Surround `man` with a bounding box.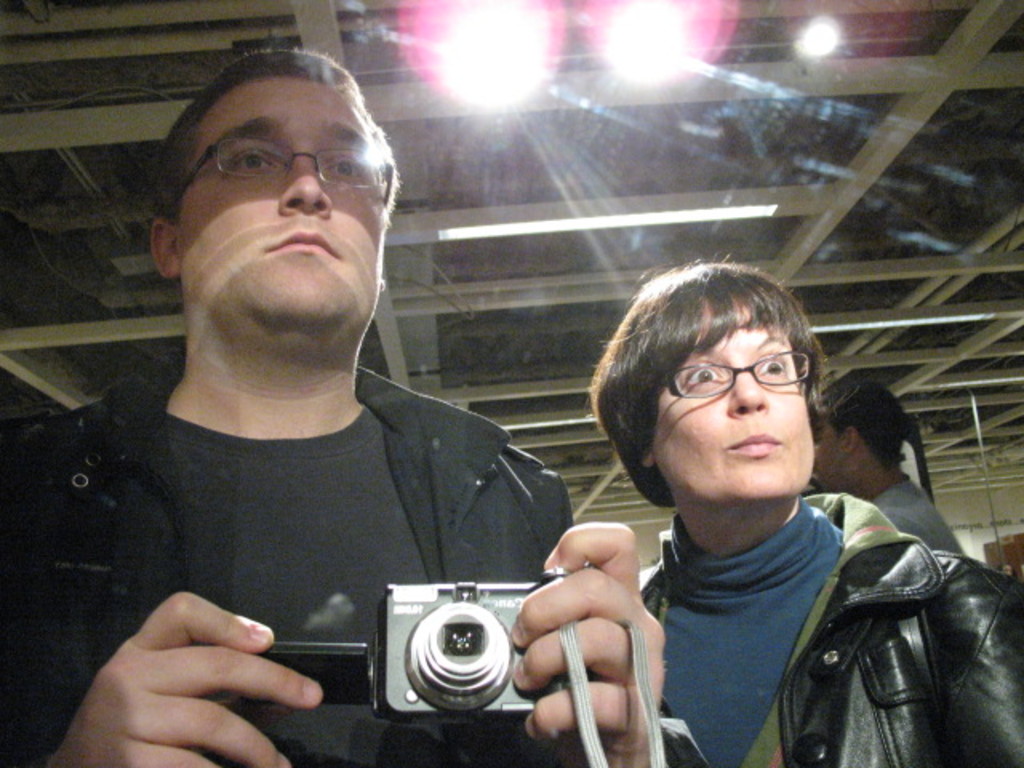
bbox=(808, 370, 963, 552).
